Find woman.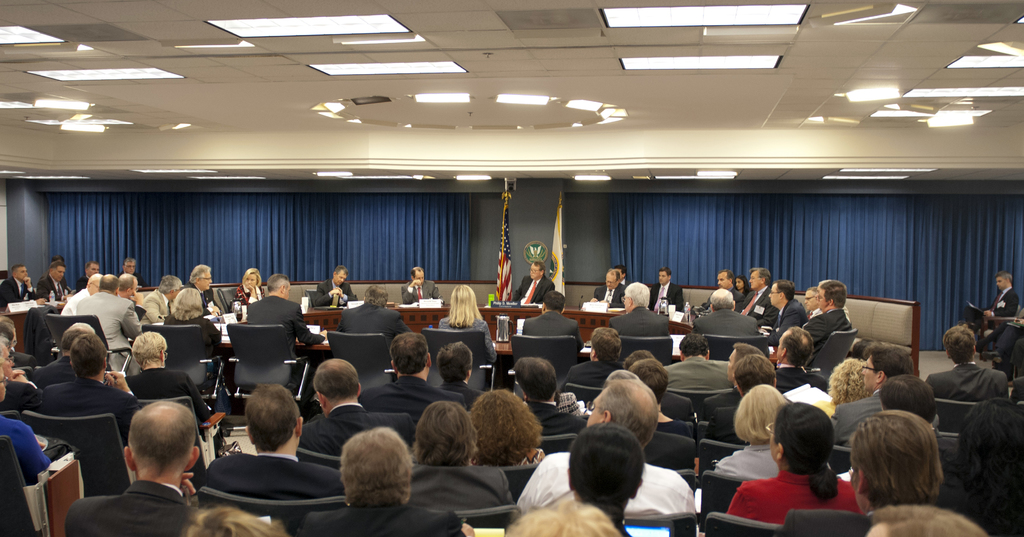
[left=470, top=390, right=548, bottom=470].
